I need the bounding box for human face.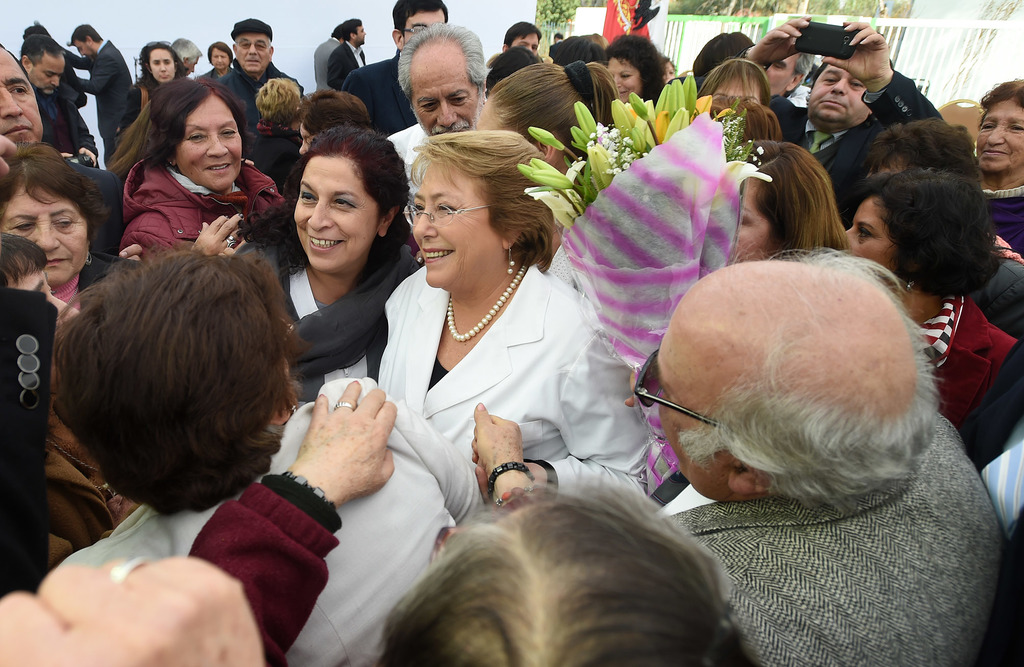
Here it is: x1=404, y1=8, x2=445, y2=44.
